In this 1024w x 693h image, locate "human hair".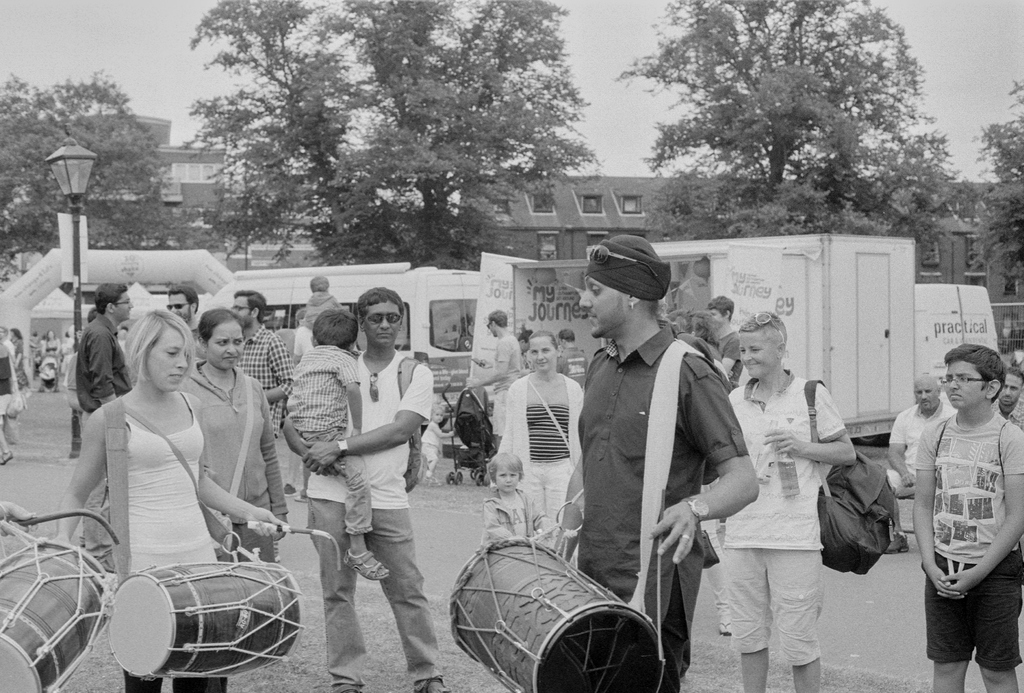
Bounding box: 945 341 1005 400.
